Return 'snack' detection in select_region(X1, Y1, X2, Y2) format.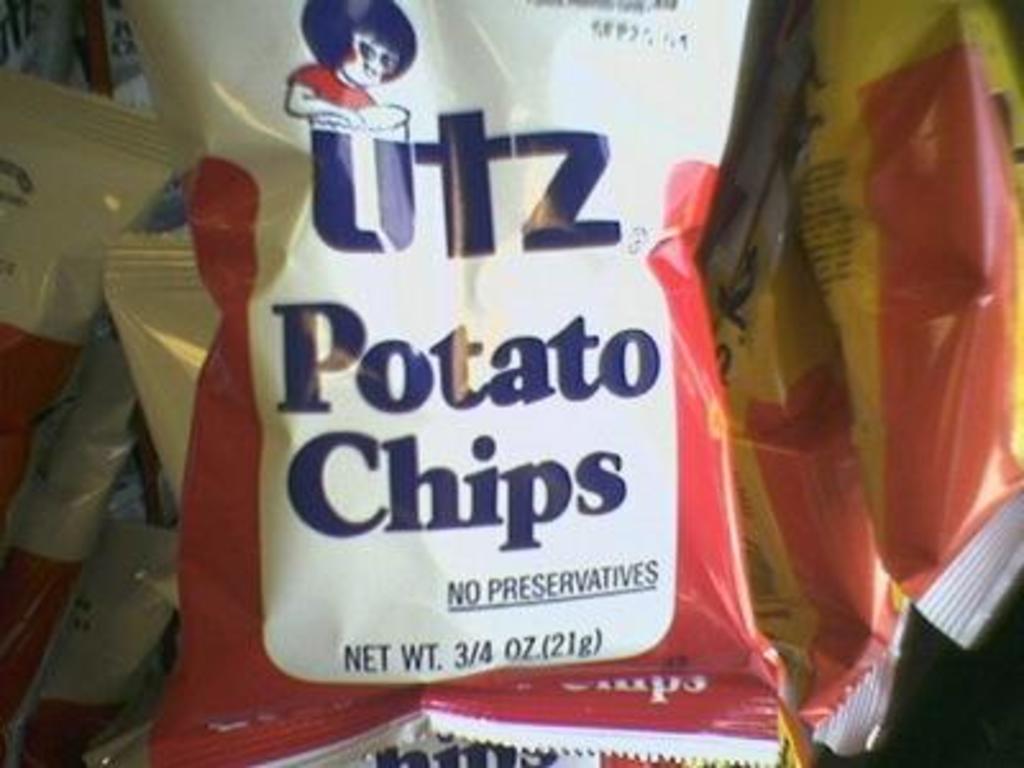
select_region(0, 284, 138, 765).
